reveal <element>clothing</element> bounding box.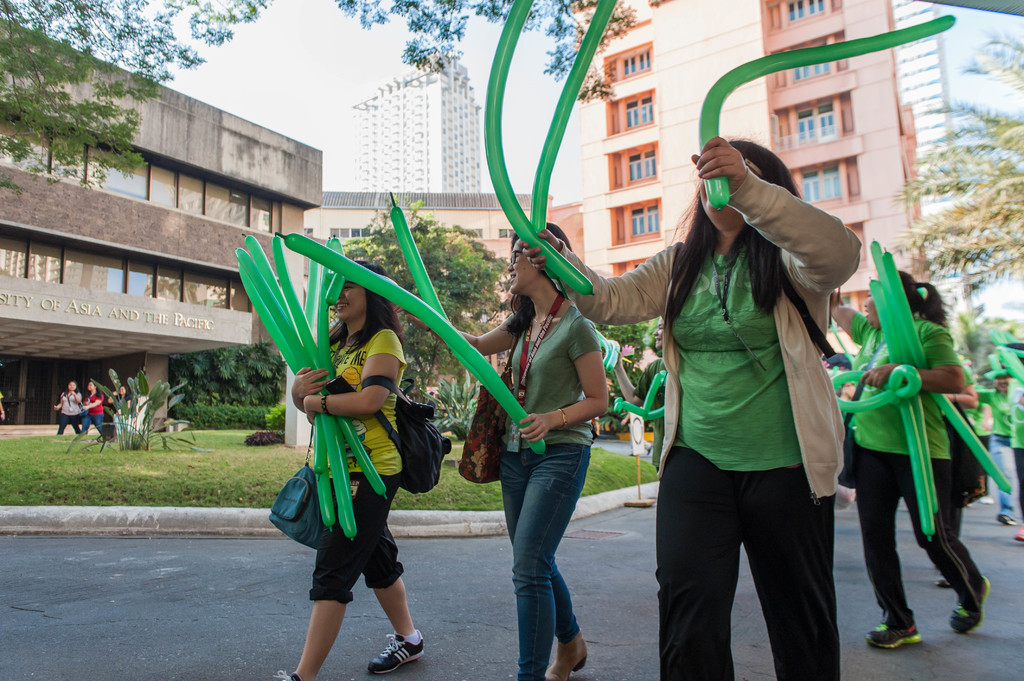
Revealed: box=[980, 389, 1015, 517].
